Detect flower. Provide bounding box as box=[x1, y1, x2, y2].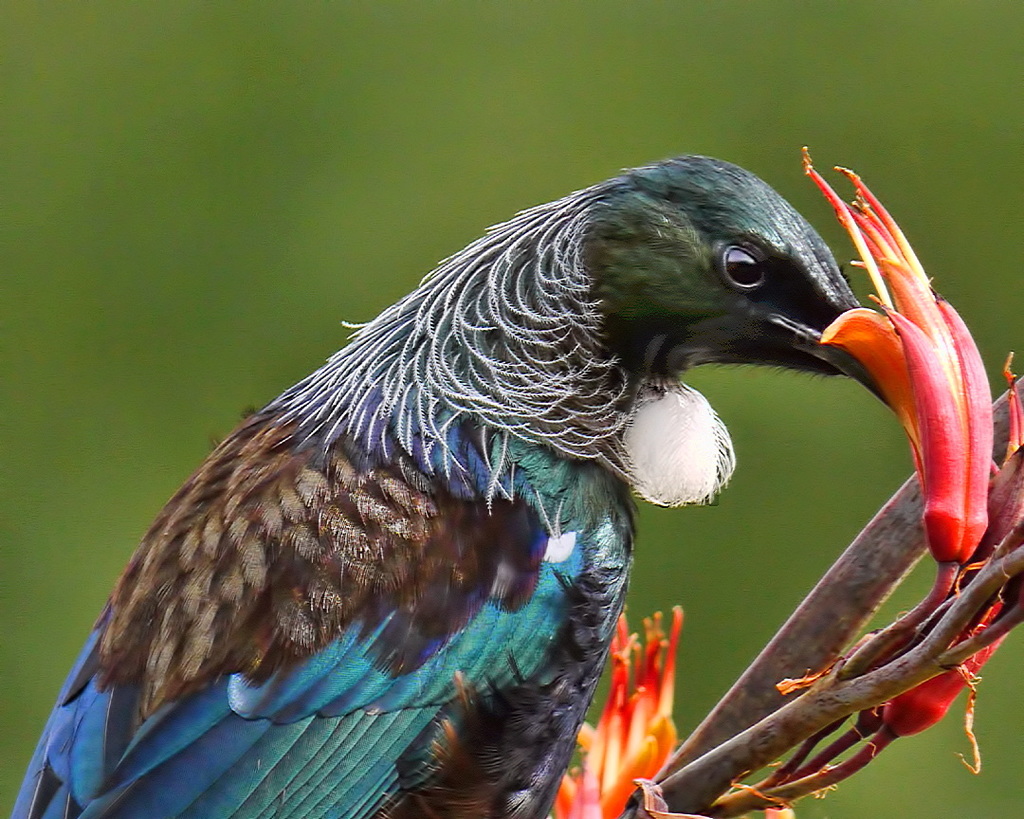
box=[543, 608, 692, 818].
